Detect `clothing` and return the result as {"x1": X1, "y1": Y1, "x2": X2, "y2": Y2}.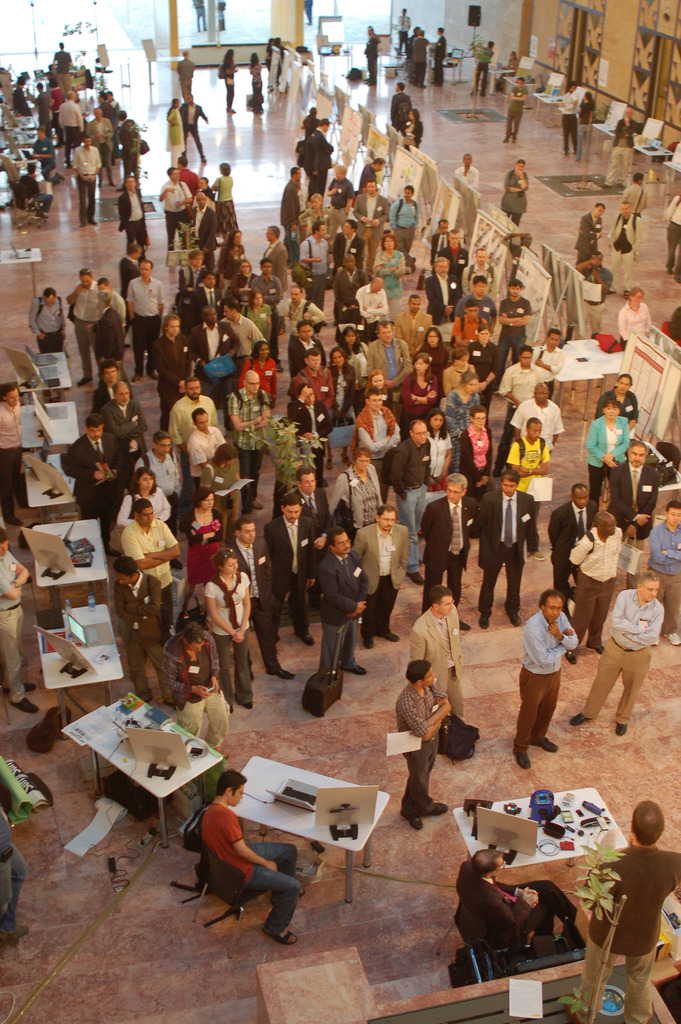
{"x1": 423, "y1": 489, "x2": 473, "y2": 593}.
